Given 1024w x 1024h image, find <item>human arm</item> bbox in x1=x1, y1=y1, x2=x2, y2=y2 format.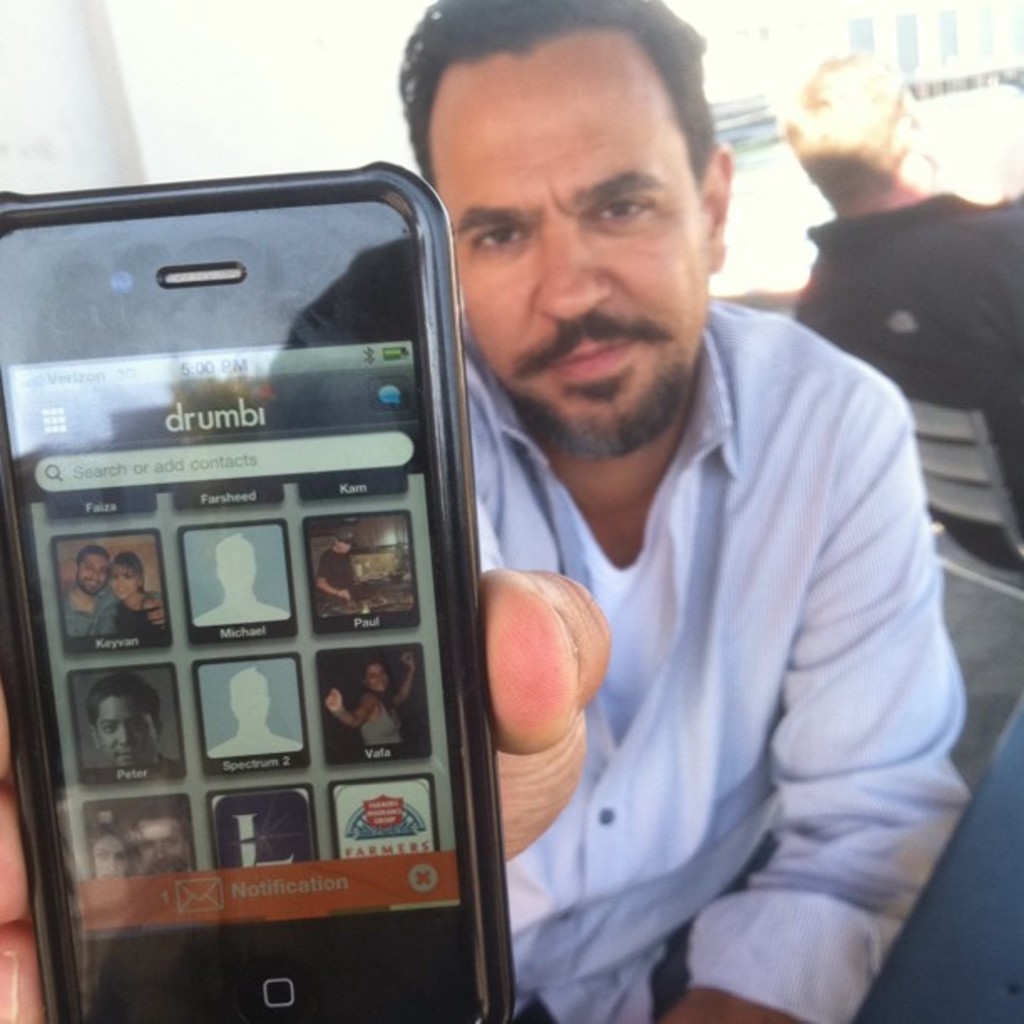
x1=310, y1=556, x2=350, y2=594.
